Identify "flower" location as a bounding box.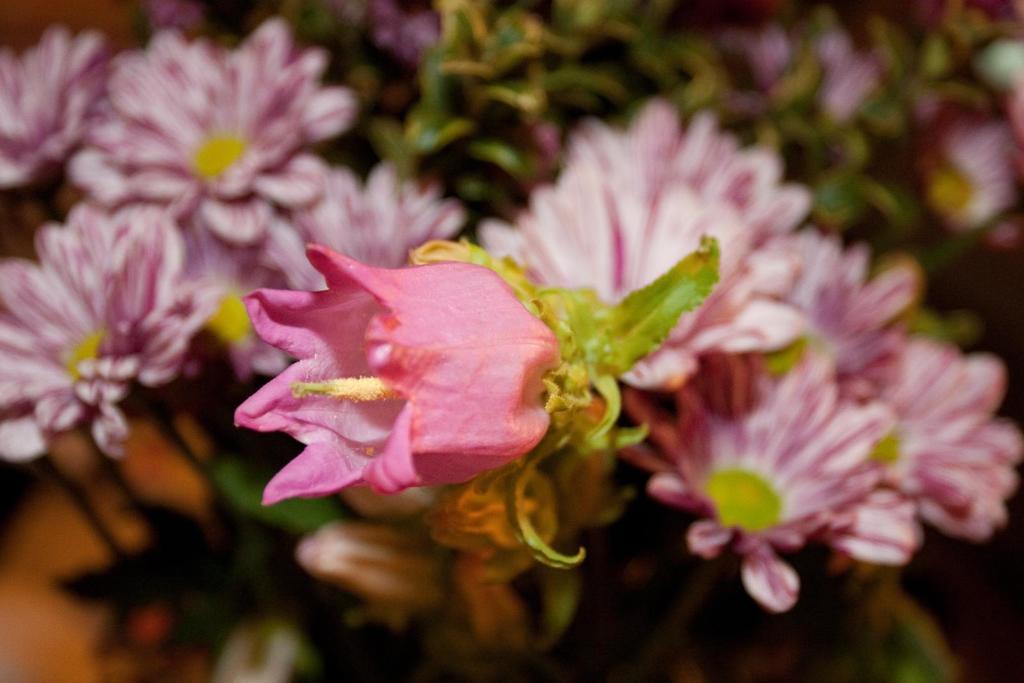
67,15,353,245.
